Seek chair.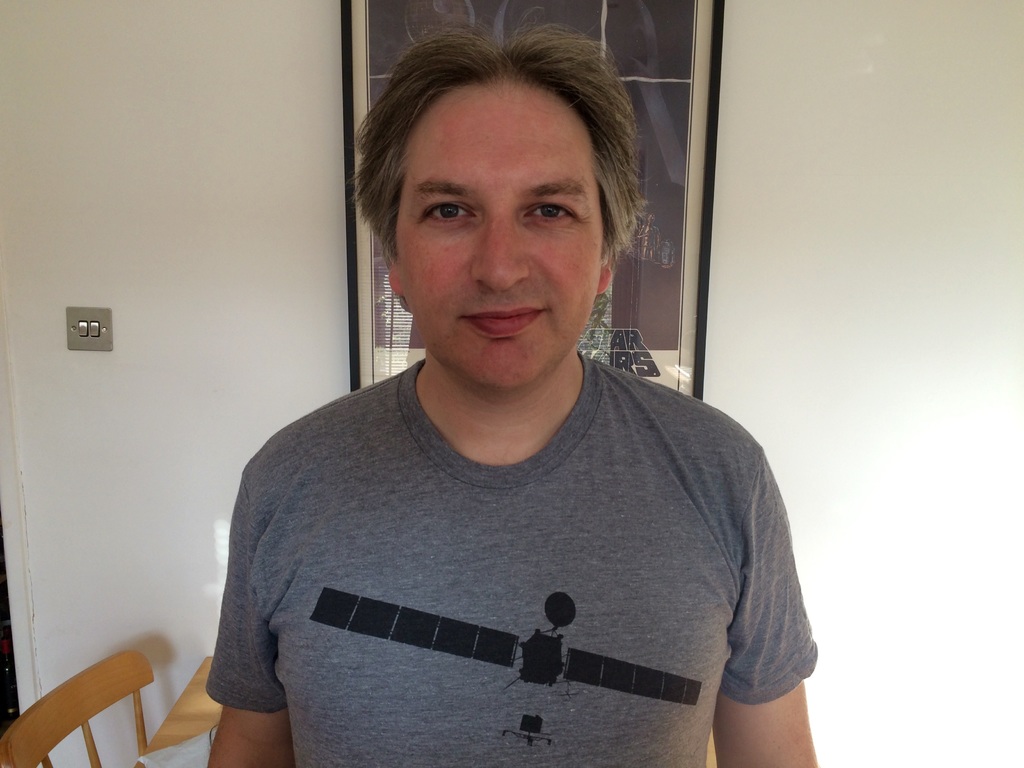
(0, 656, 156, 767).
